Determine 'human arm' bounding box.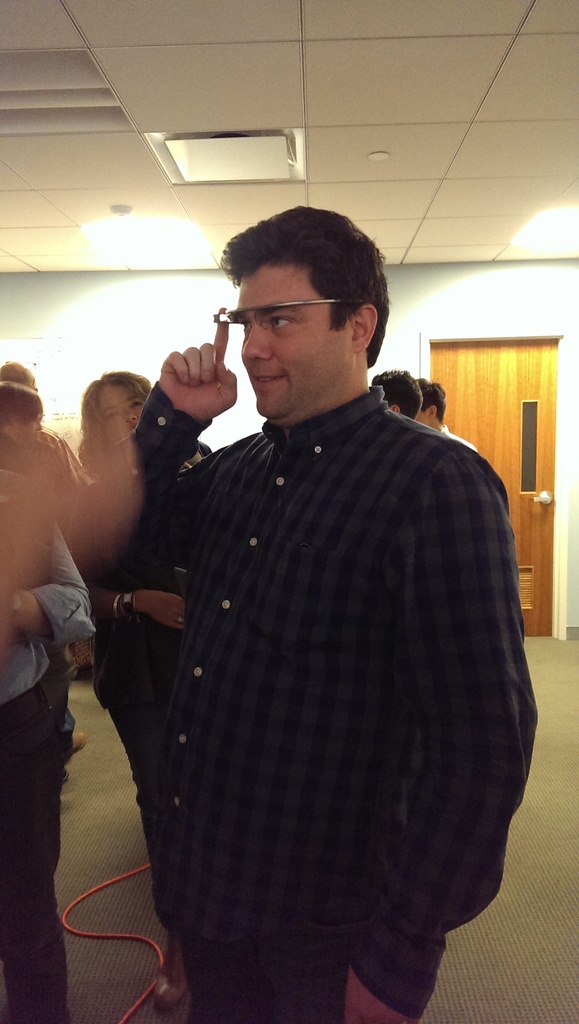
Determined: <region>338, 456, 537, 1023</region>.
